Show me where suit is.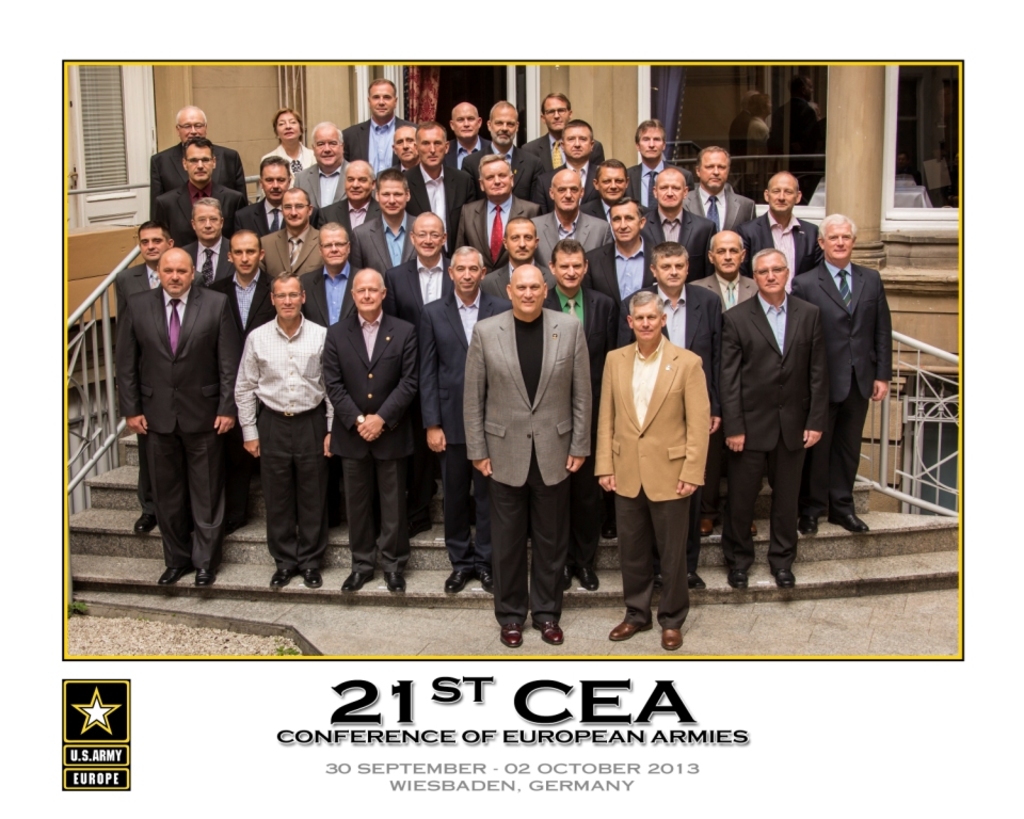
suit is at Rect(529, 160, 604, 211).
